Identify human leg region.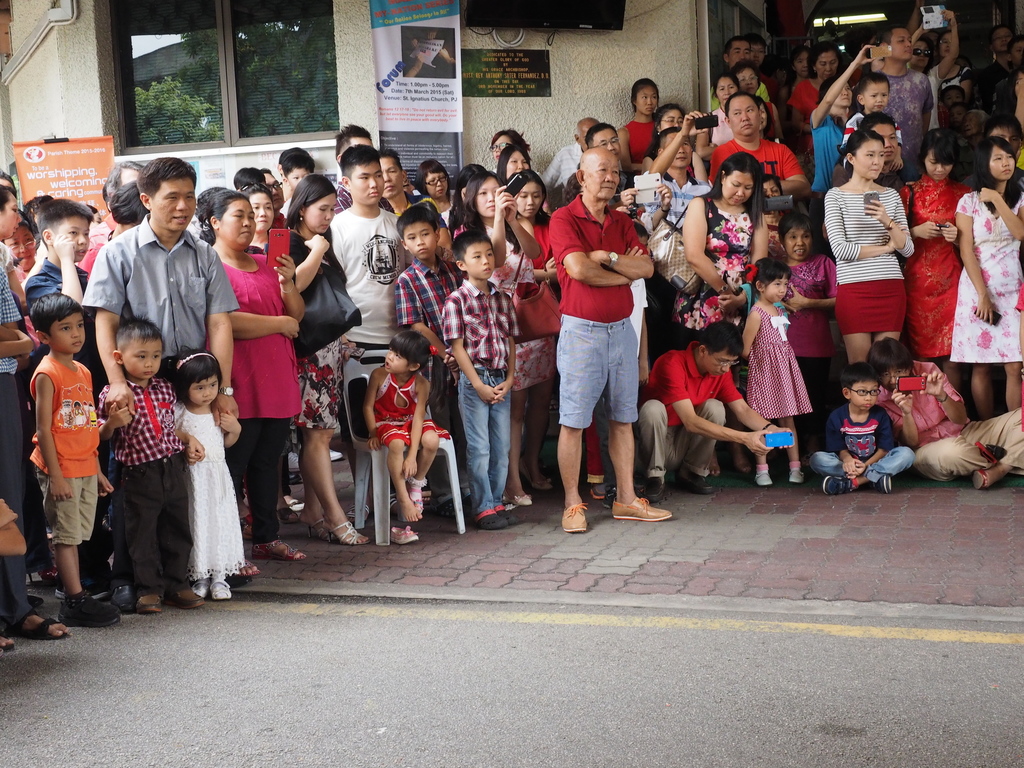
Region: {"x1": 243, "y1": 397, "x2": 298, "y2": 564}.
